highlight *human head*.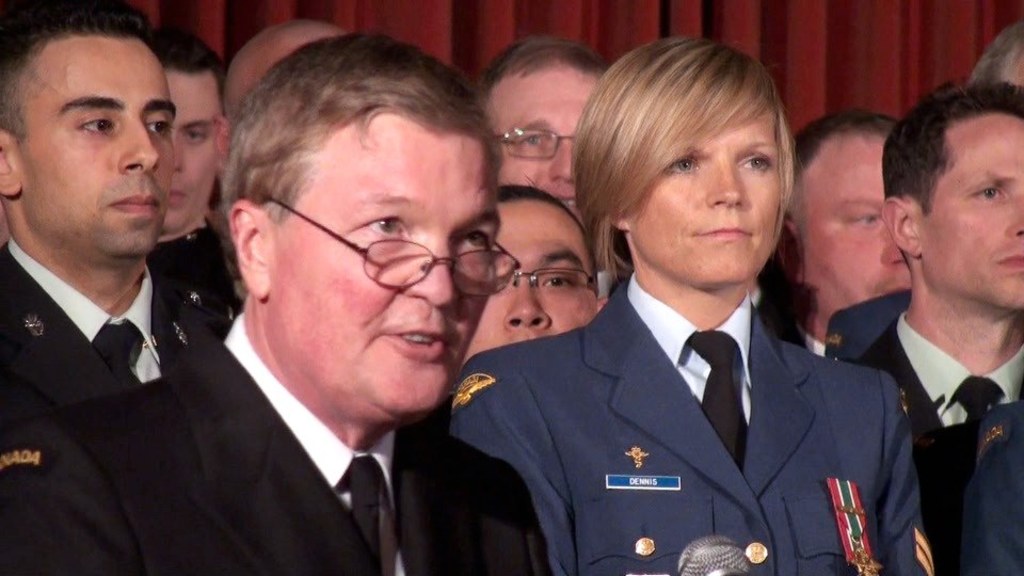
Highlighted region: (148, 14, 230, 234).
